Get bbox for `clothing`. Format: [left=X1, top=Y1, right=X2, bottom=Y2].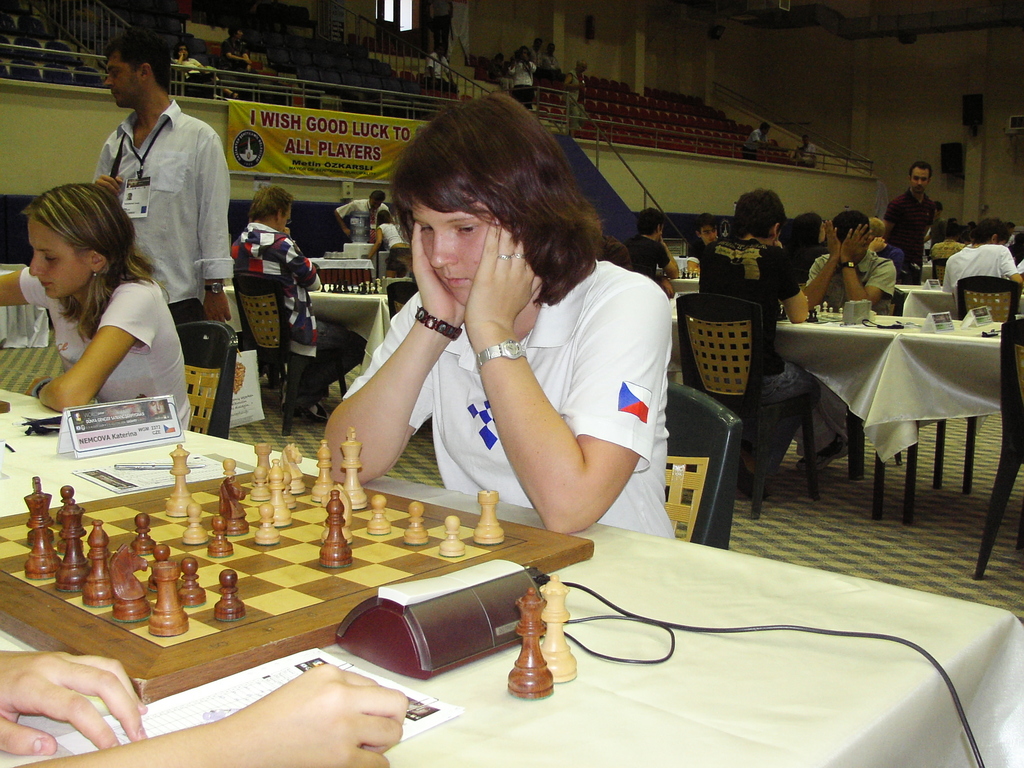
[left=429, top=51, right=454, bottom=92].
